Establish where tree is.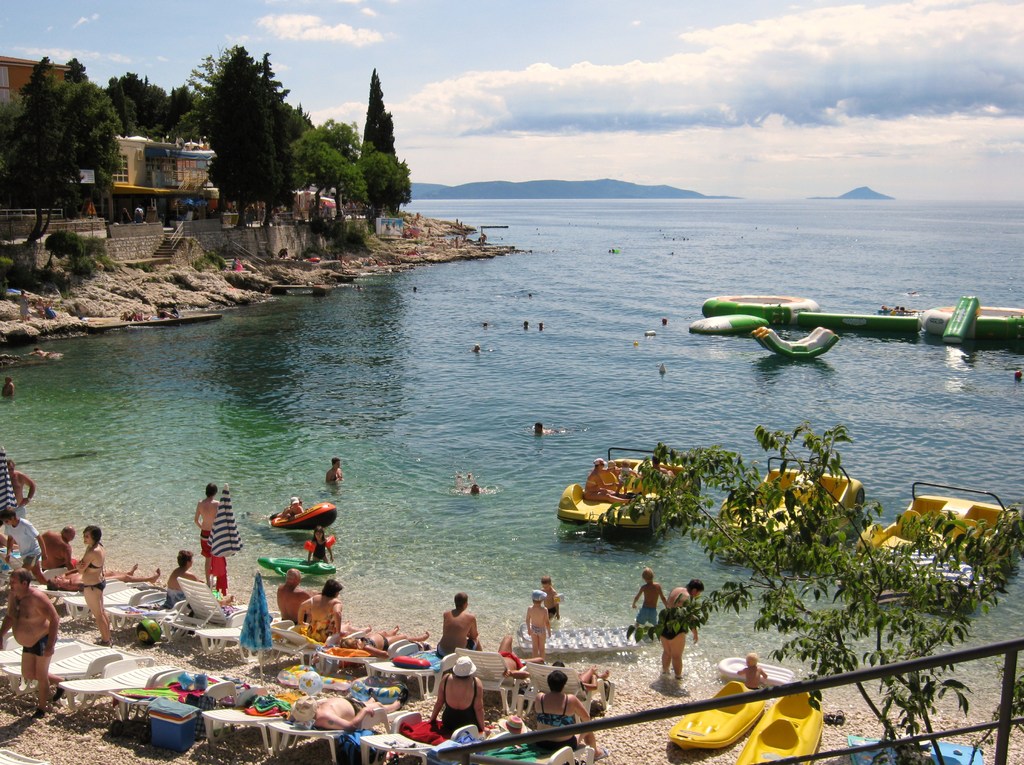
Established at <bbox>597, 425, 1023, 764</bbox>.
